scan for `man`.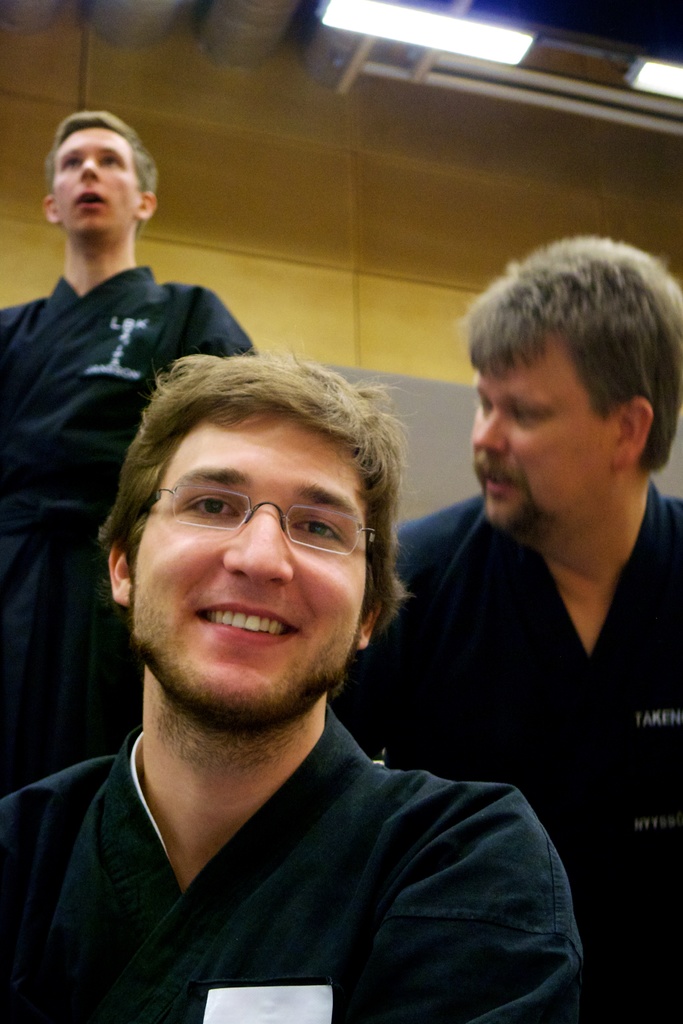
Scan result: Rect(0, 113, 262, 796).
